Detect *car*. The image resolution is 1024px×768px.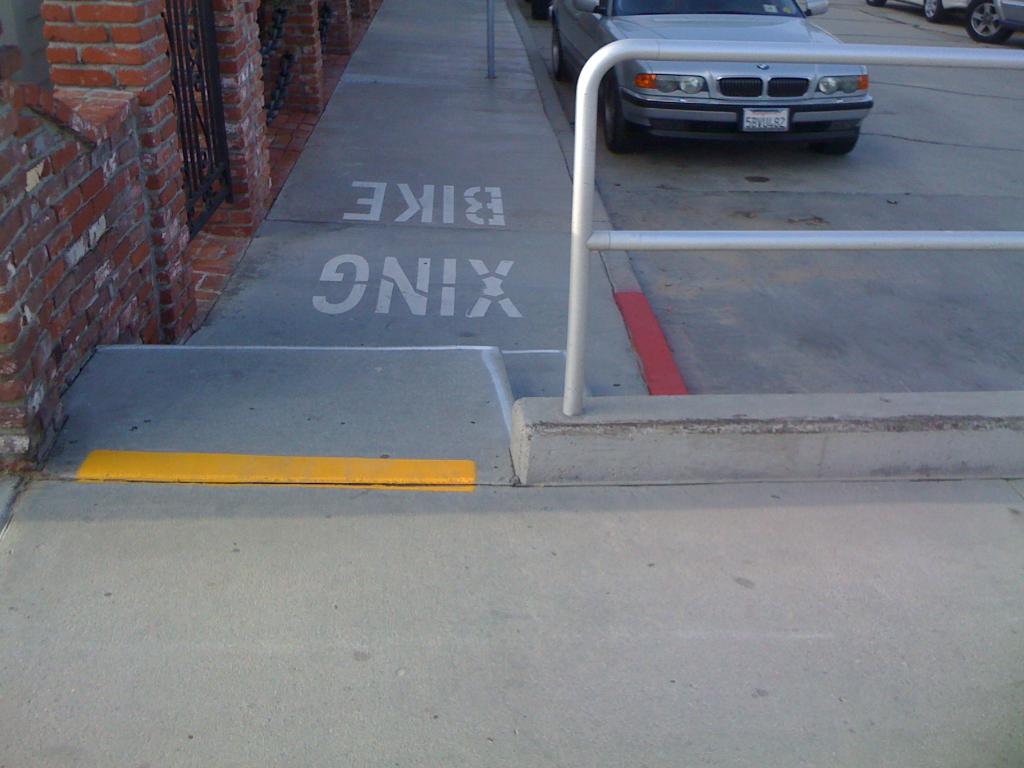
Rect(963, 0, 1023, 44).
